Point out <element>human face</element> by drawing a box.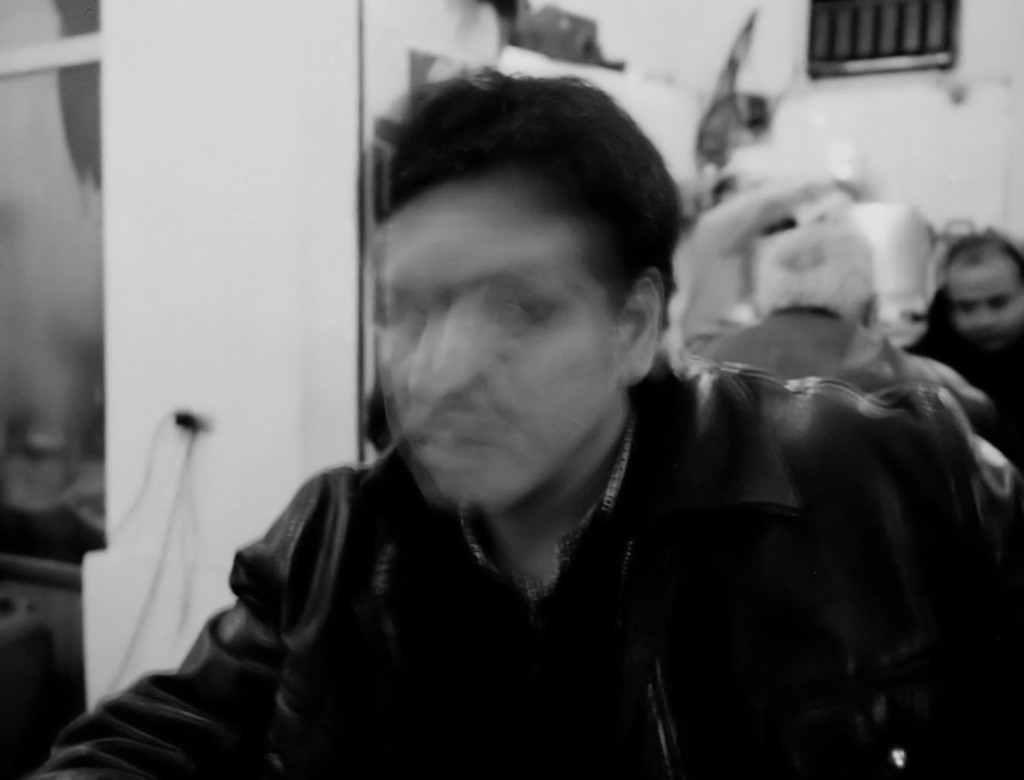
bbox=(949, 267, 1023, 347).
